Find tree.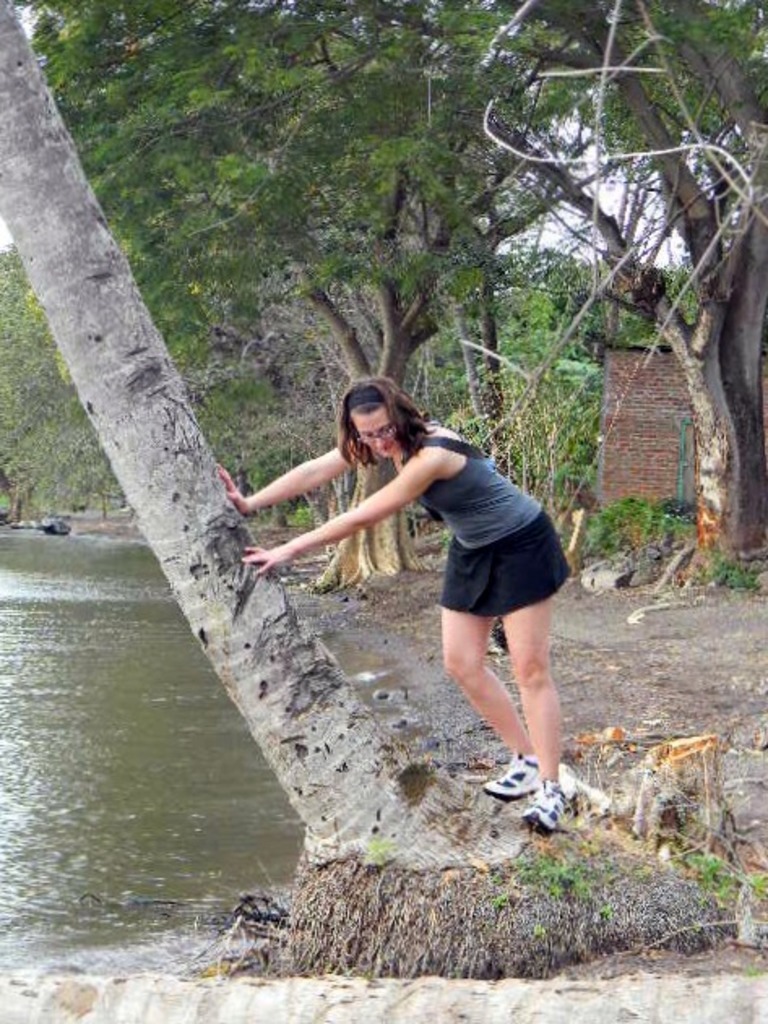
(463, 3, 760, 566).
